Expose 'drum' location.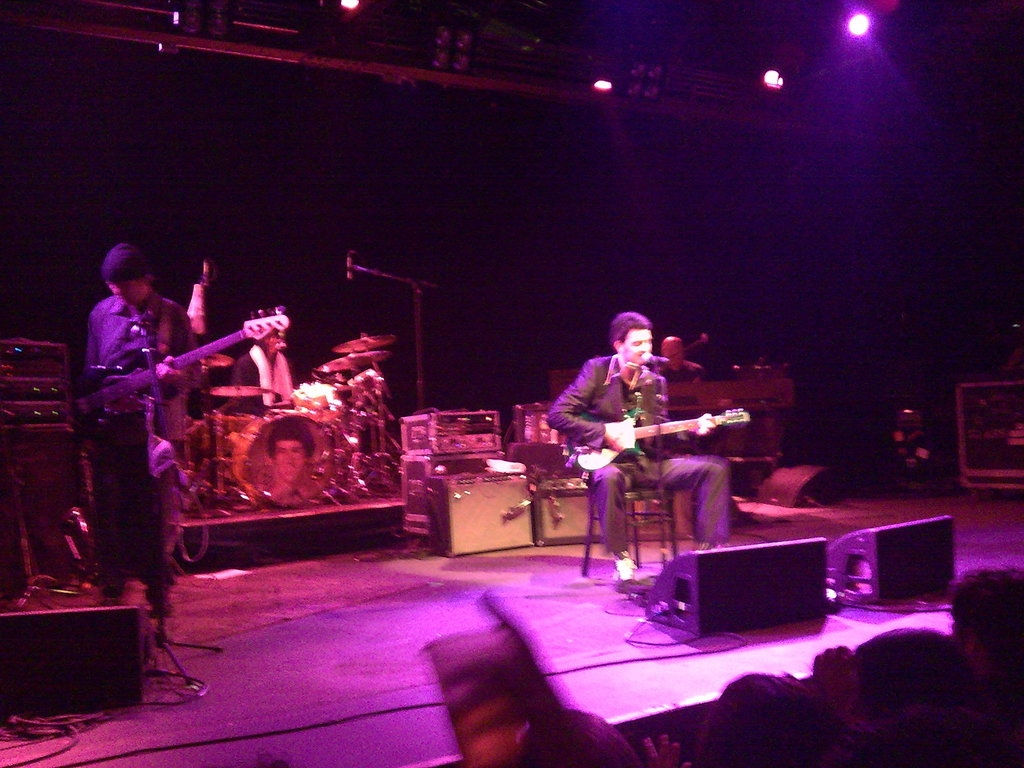
Exposed at 241/408/349/499.
